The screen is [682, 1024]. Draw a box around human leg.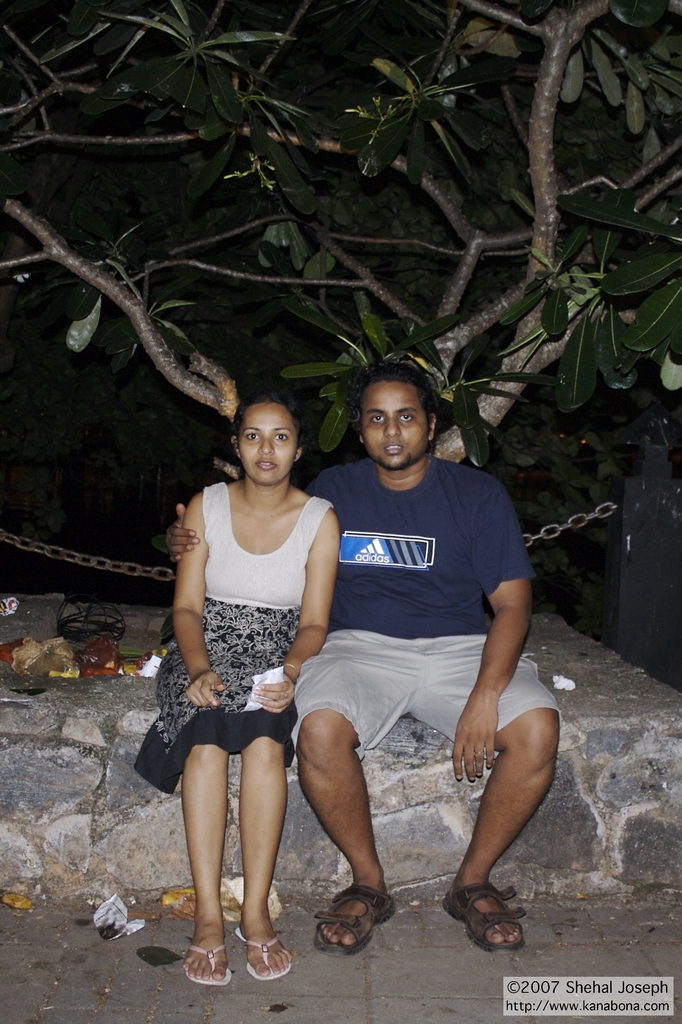
[left=281, top=659, right=396, bottom=958].
